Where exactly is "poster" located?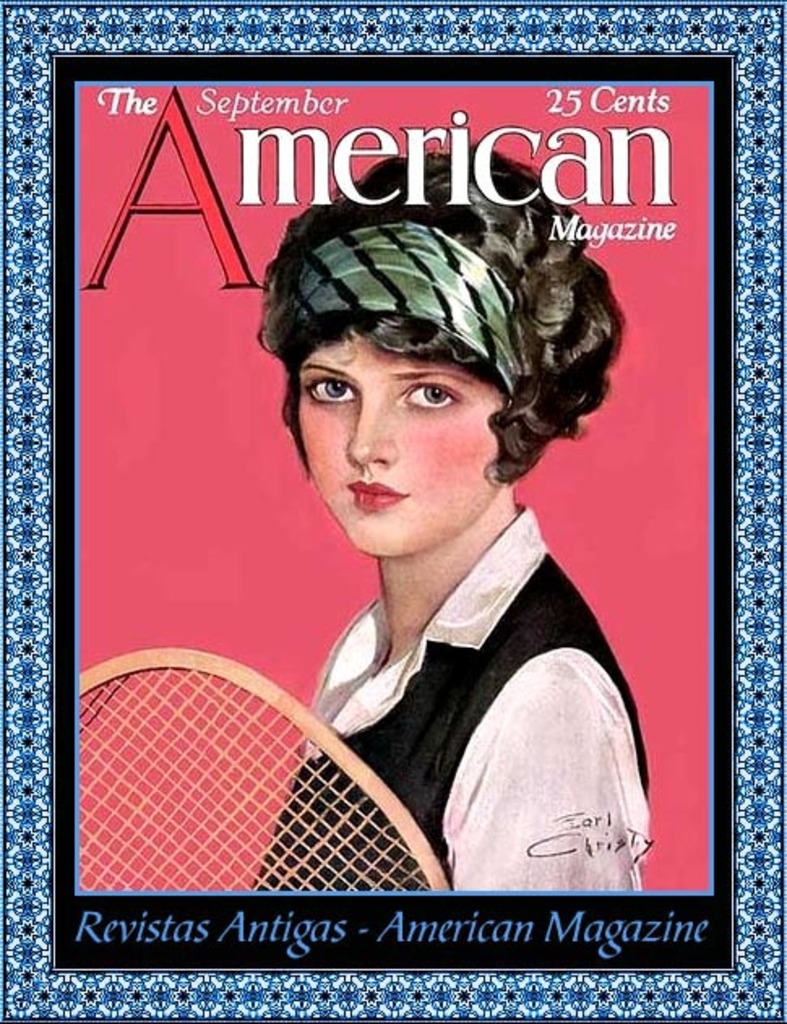
Its bounding box is rect(0, 0, 782, 1022).
